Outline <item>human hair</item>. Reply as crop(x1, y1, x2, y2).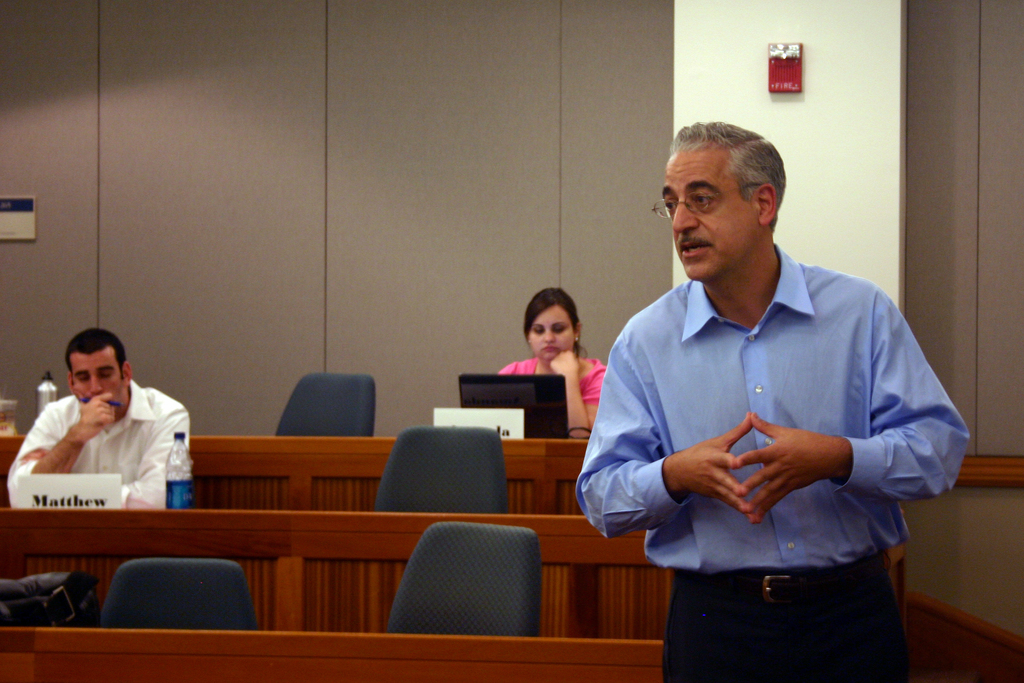
crop(523, 287, 589, 362).
